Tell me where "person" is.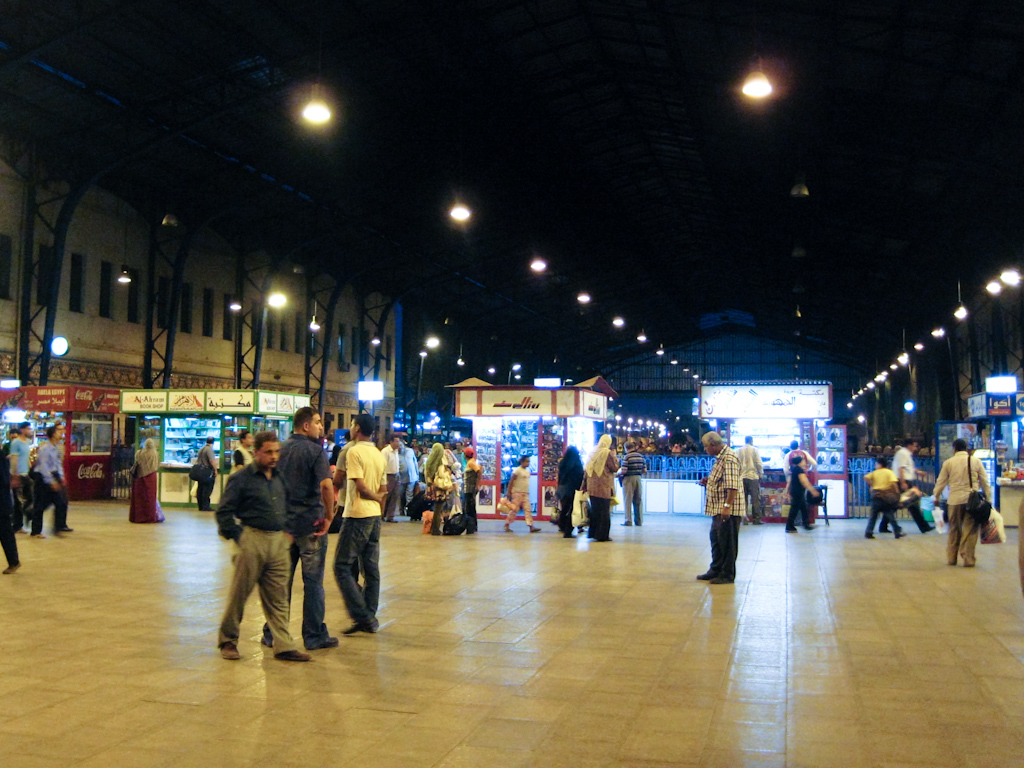
"person" is at <bbox>881, 437, 937, 531</bbox>.
